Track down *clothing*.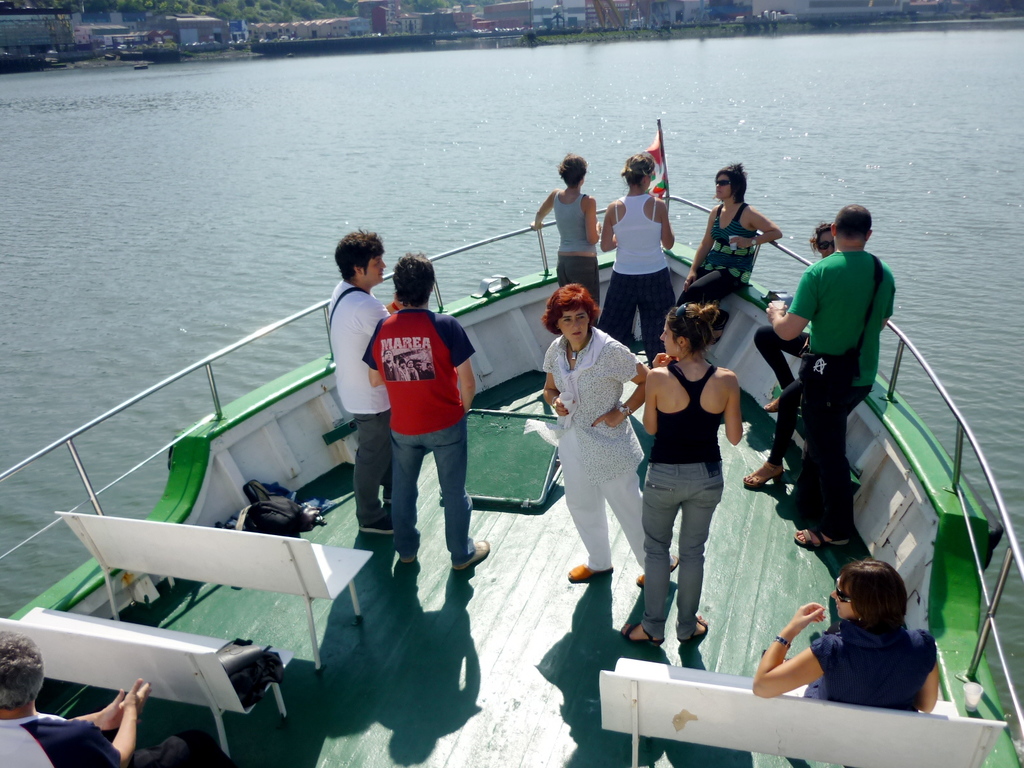
Tracked to (557, 192, 599, 301).
